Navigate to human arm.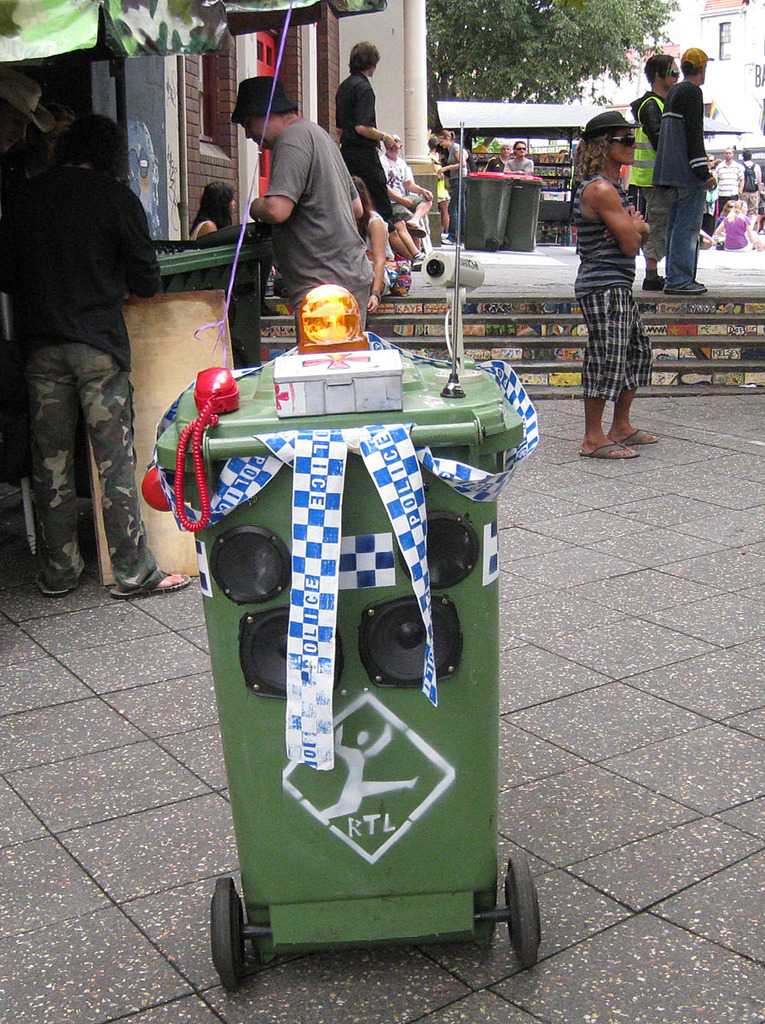
Navigation target: box(679, 81, 724, 190).
